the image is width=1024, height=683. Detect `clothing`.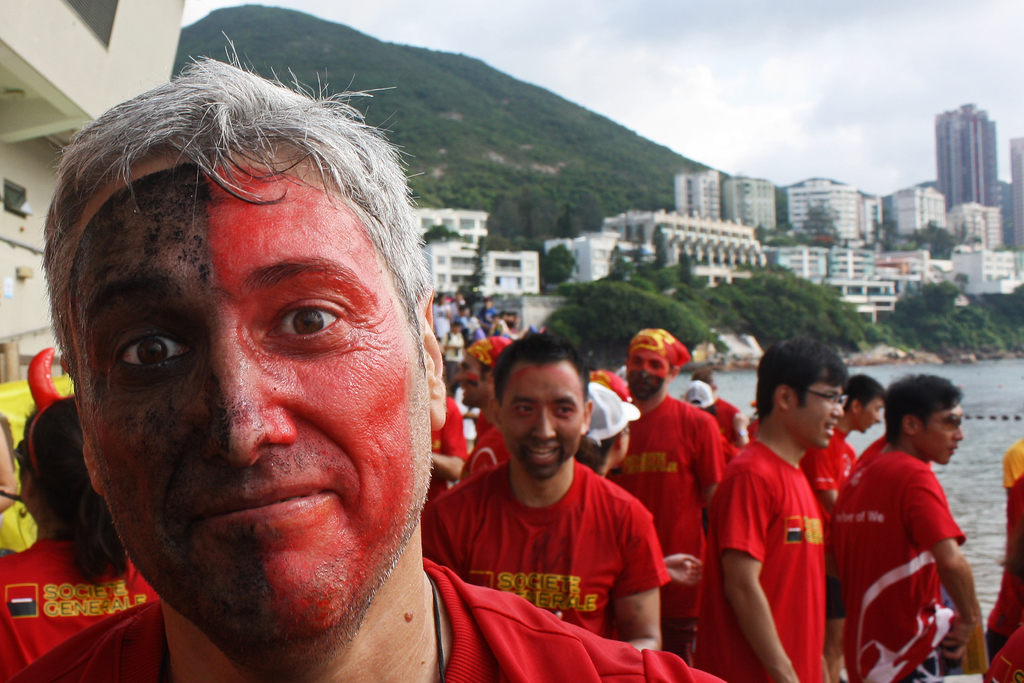
Detection: <region>839, 438, 985, 666</region>.
